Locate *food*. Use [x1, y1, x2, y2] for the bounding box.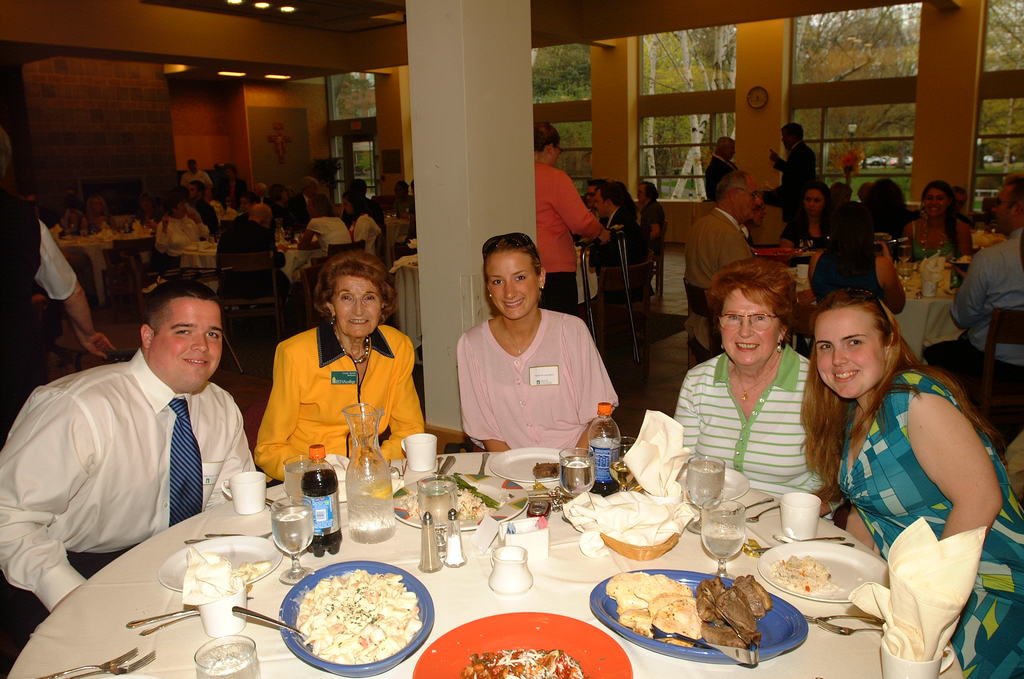
[460, 645, 583, 678].
